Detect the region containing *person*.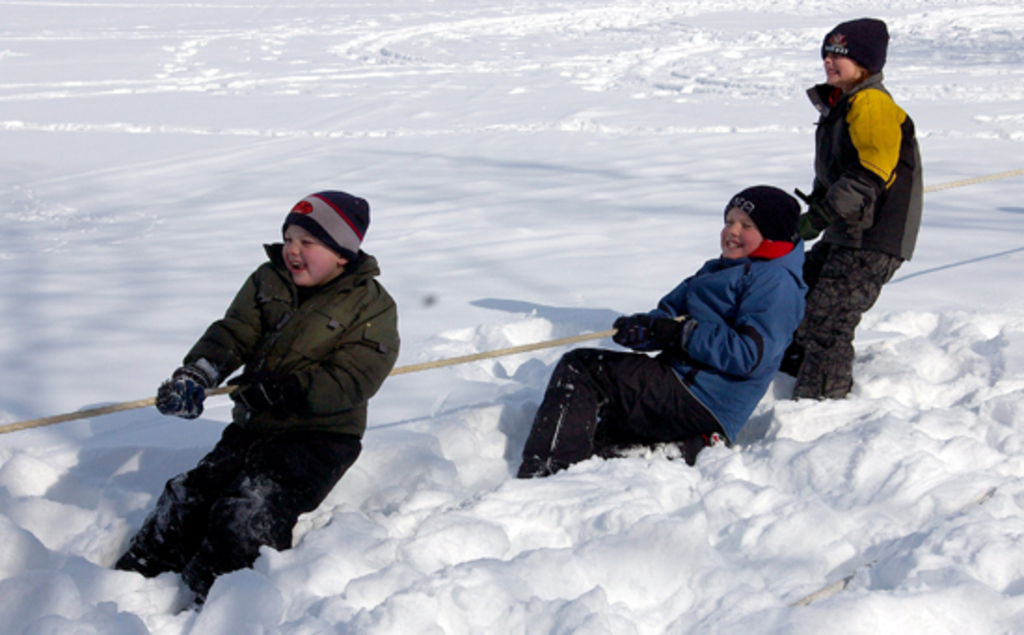
detection(501, 192, 806, 464).
